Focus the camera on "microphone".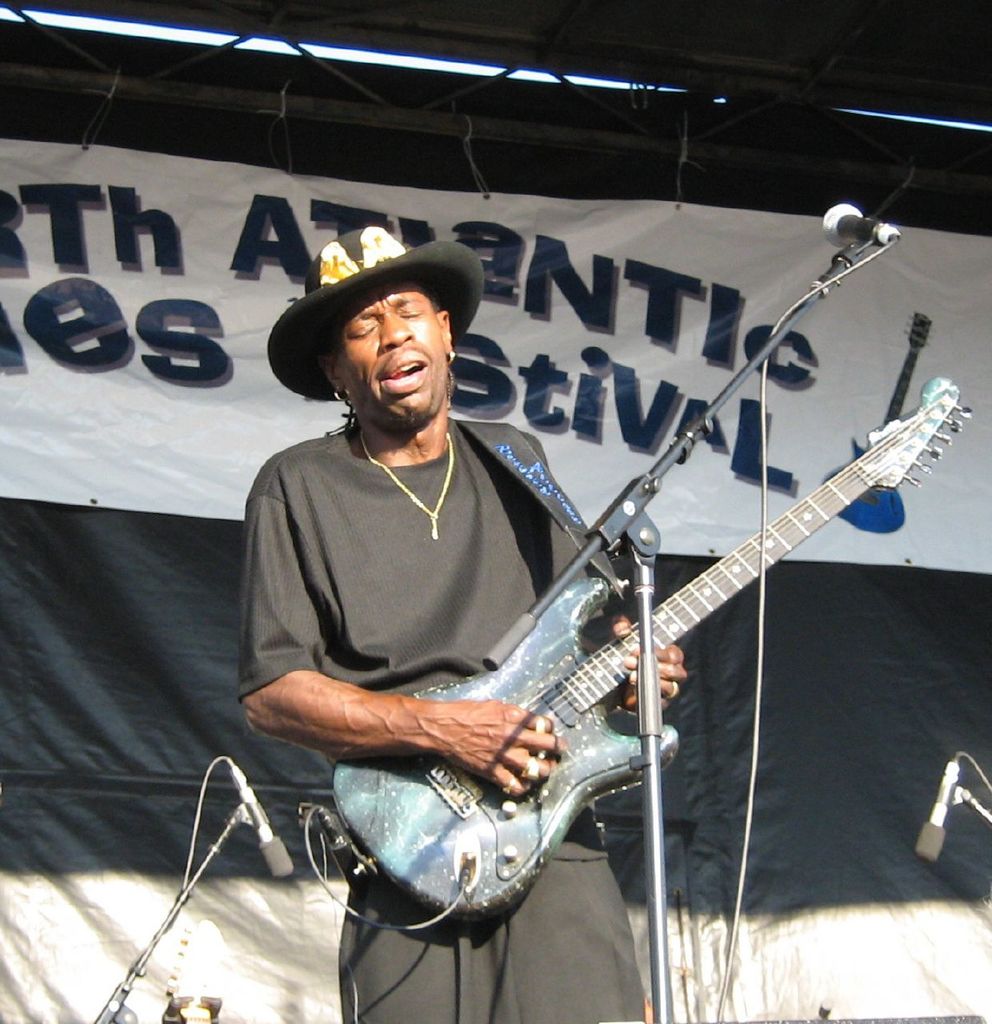
Focus region: 812 195 907 260.
